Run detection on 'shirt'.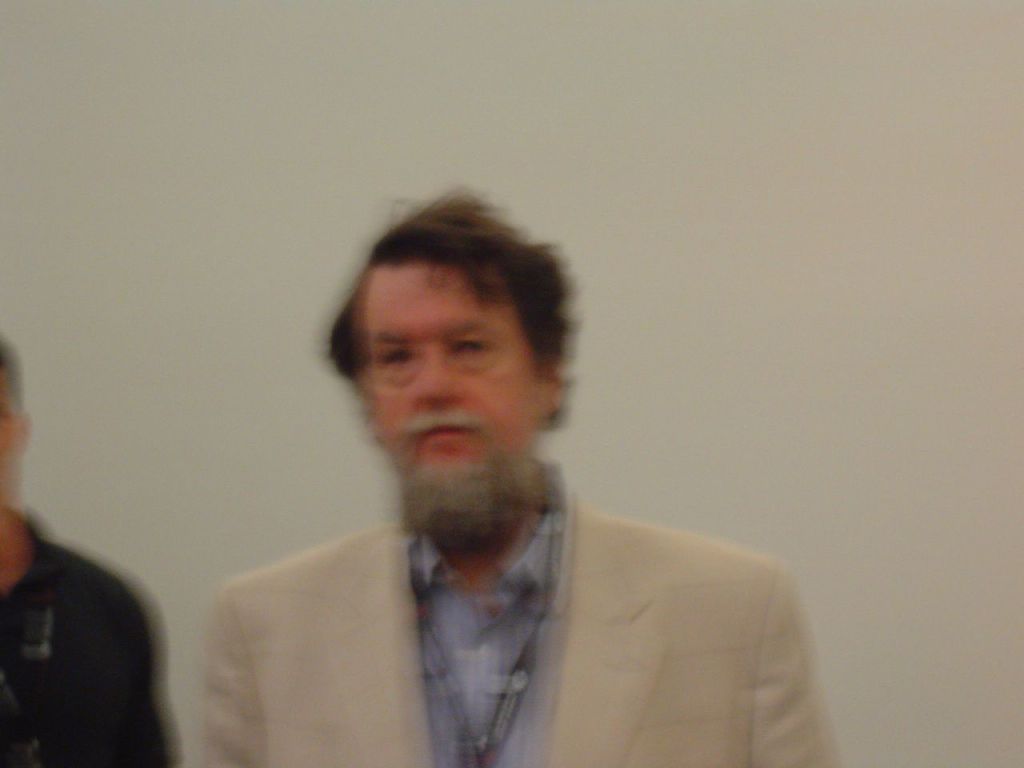
Result: [x1=409, y1=462, x2=550, y2=767].
